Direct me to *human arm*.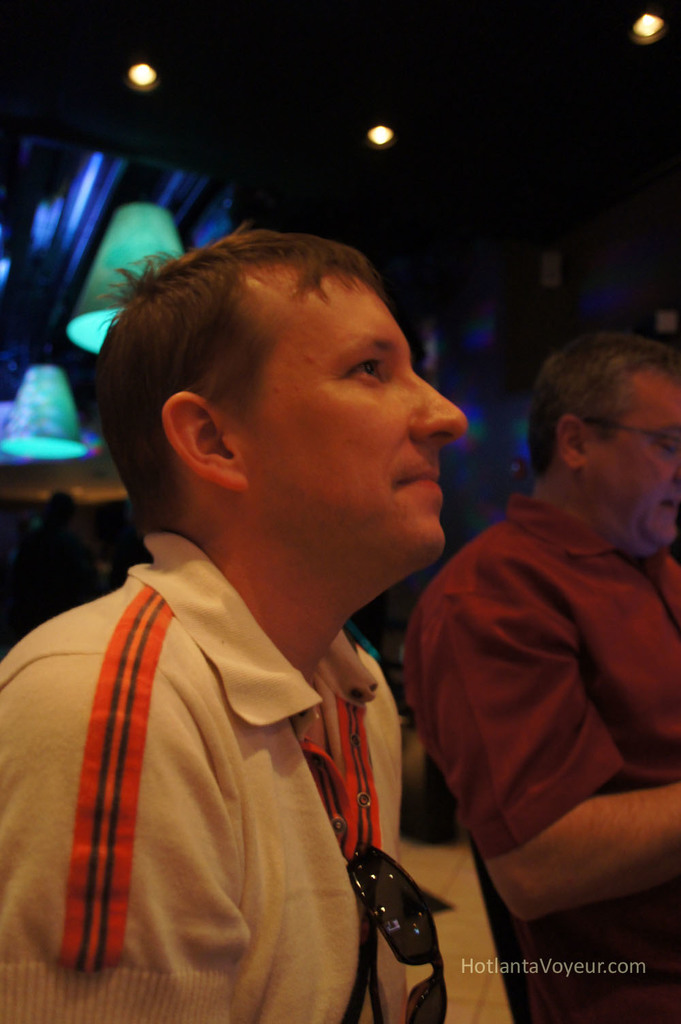
Direction: (434,591,663,940).
